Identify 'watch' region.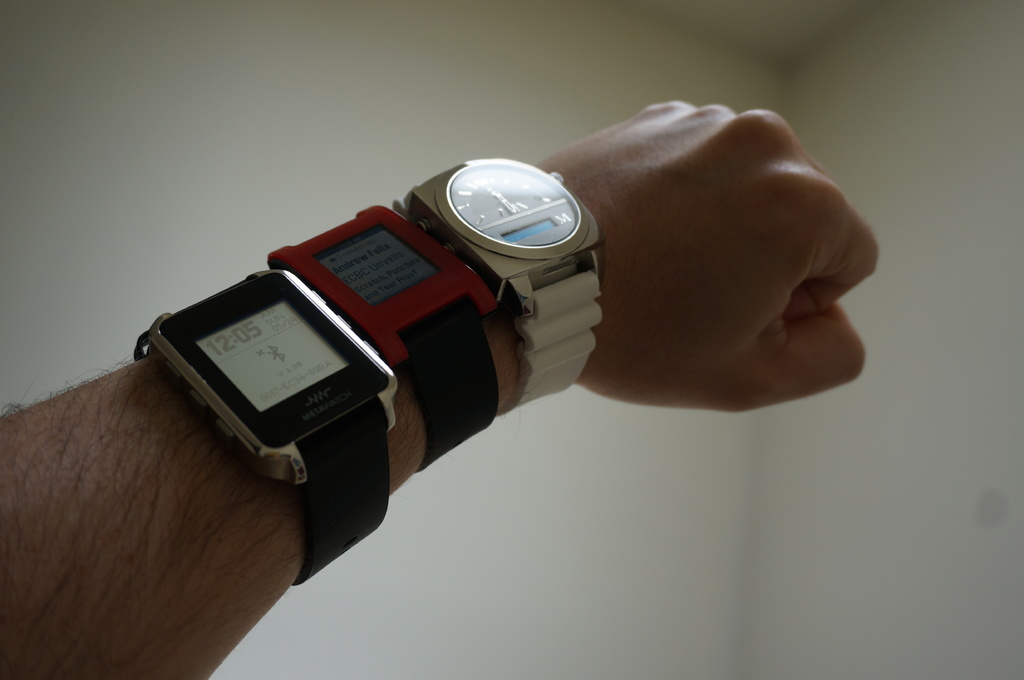
Region: bbox=(136, 267, 399, 581).
